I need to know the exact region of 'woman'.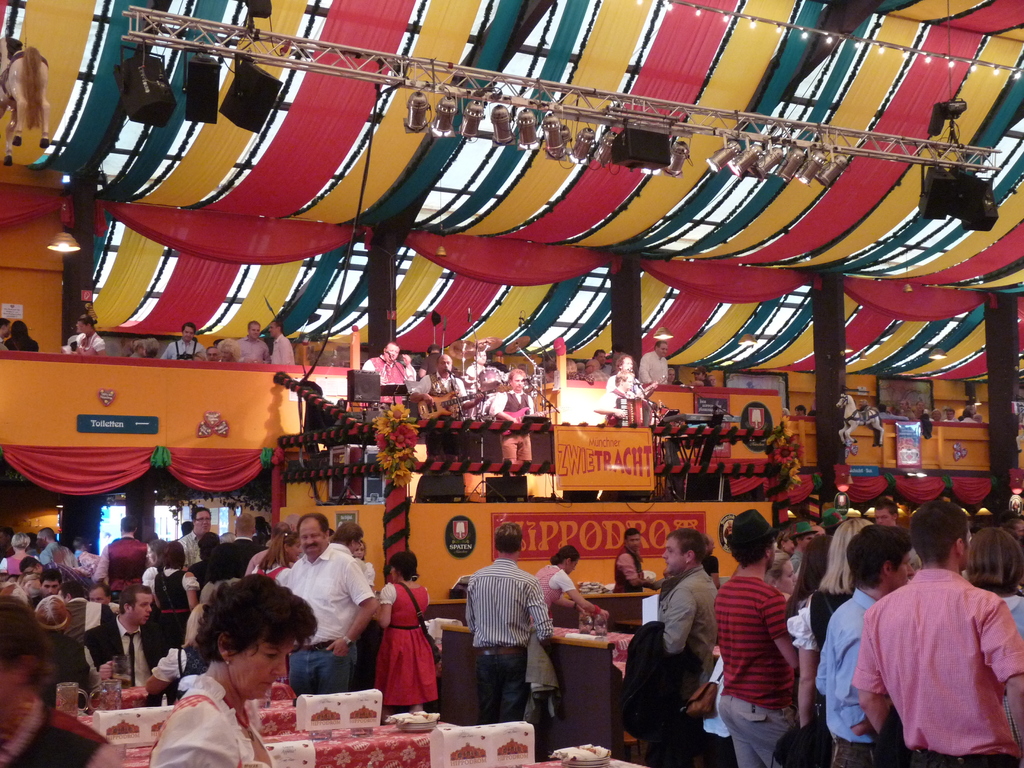
Region: <region>371, 549, 435, 717</region>.
